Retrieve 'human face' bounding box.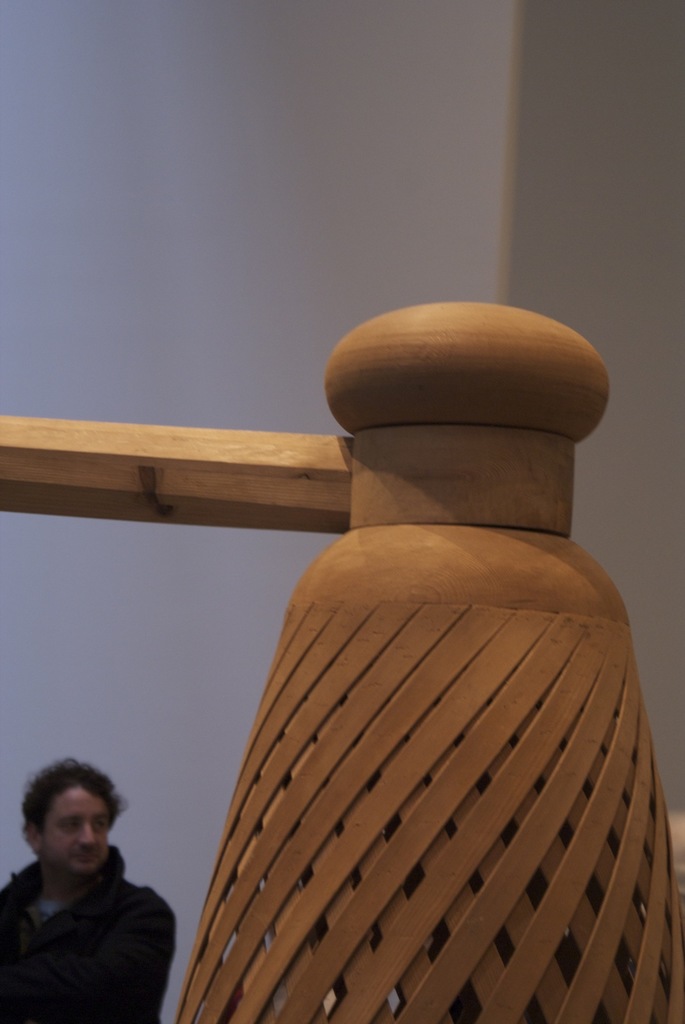
Bounding box: left=45, top=786, right=106, bottom=872.
